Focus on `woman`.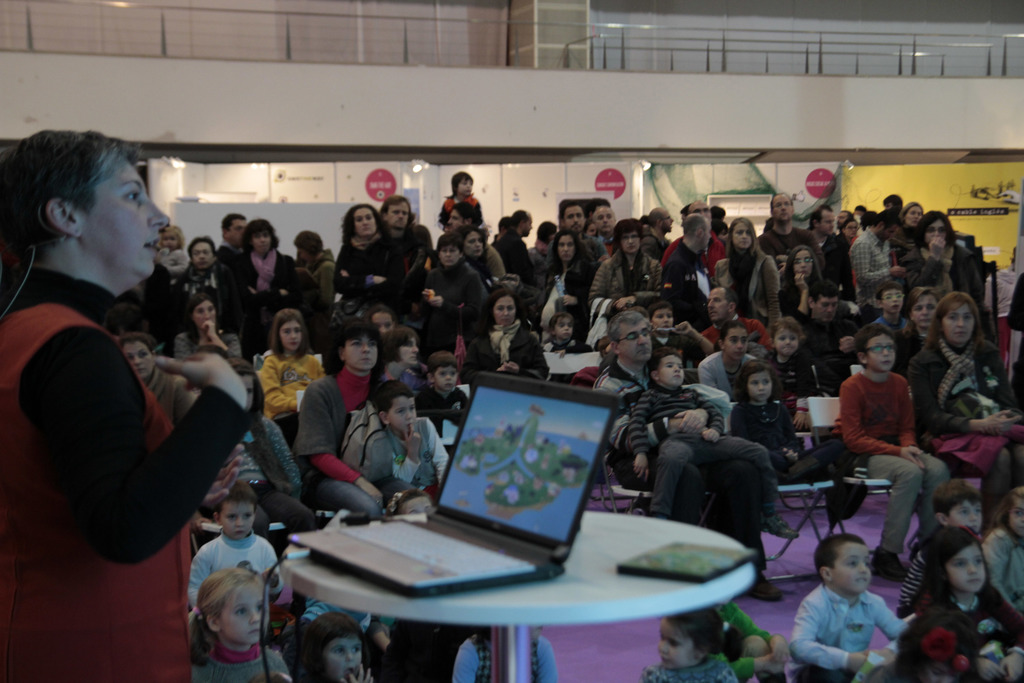
Focused at bbox(118, 331, 195, 435).
